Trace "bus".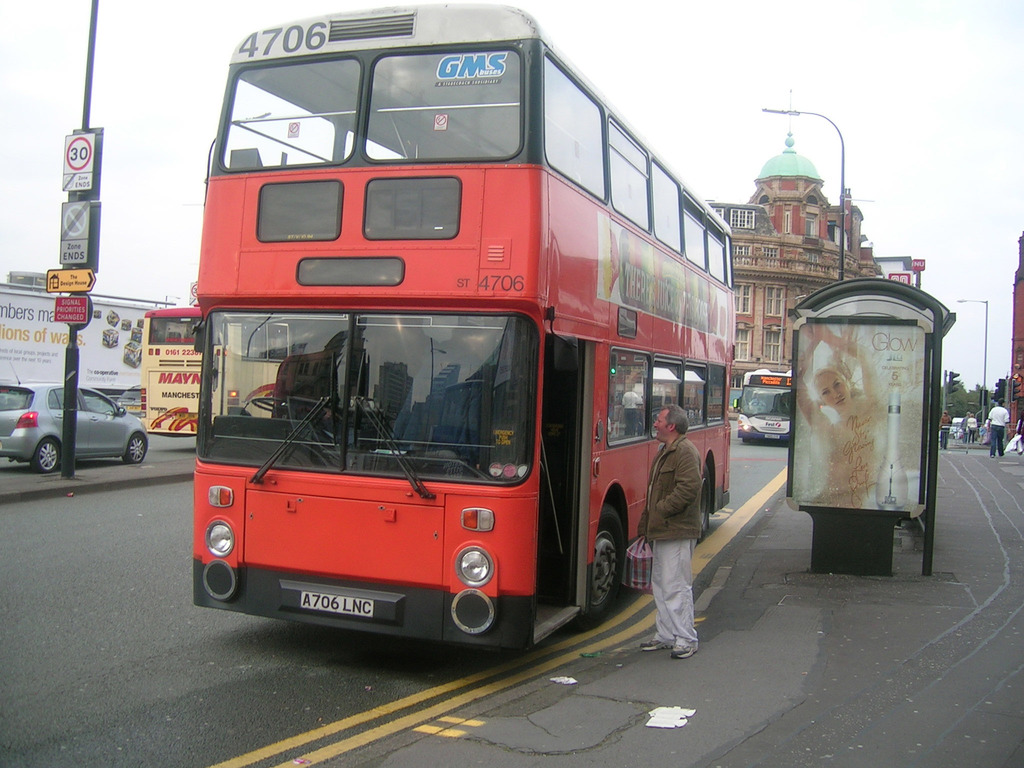
Traced to (191, 0, 732, 657).
